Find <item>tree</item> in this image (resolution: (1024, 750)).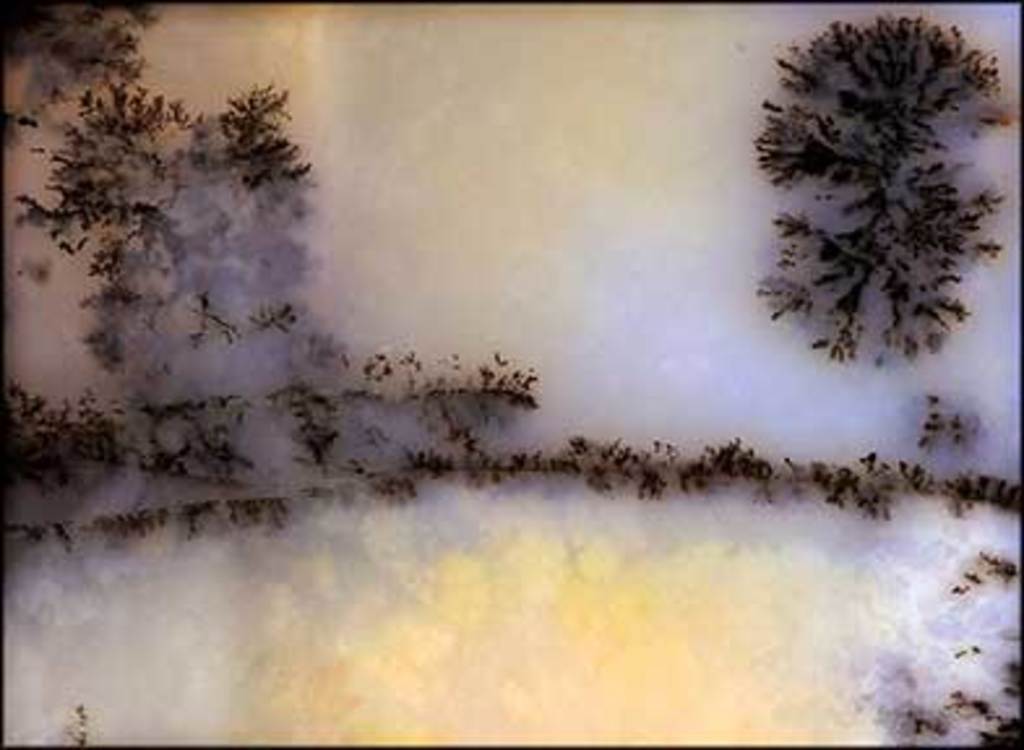
bbox=[753, 10, 1021, 359].
